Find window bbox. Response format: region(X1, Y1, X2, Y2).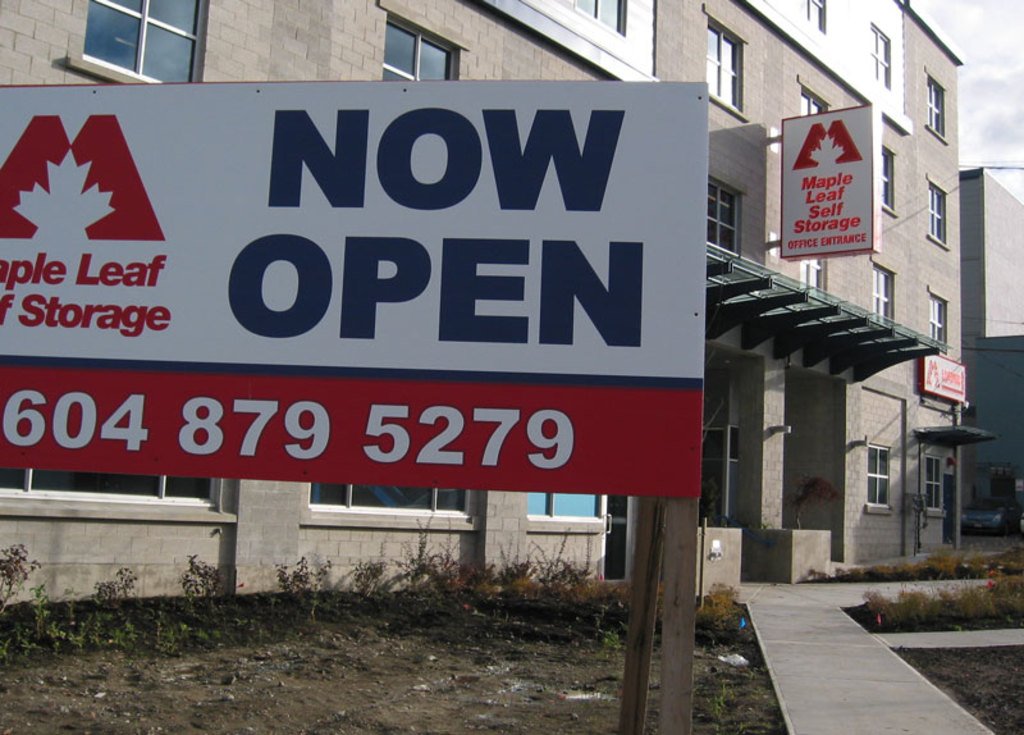
region(524, 490, 604, 537).
